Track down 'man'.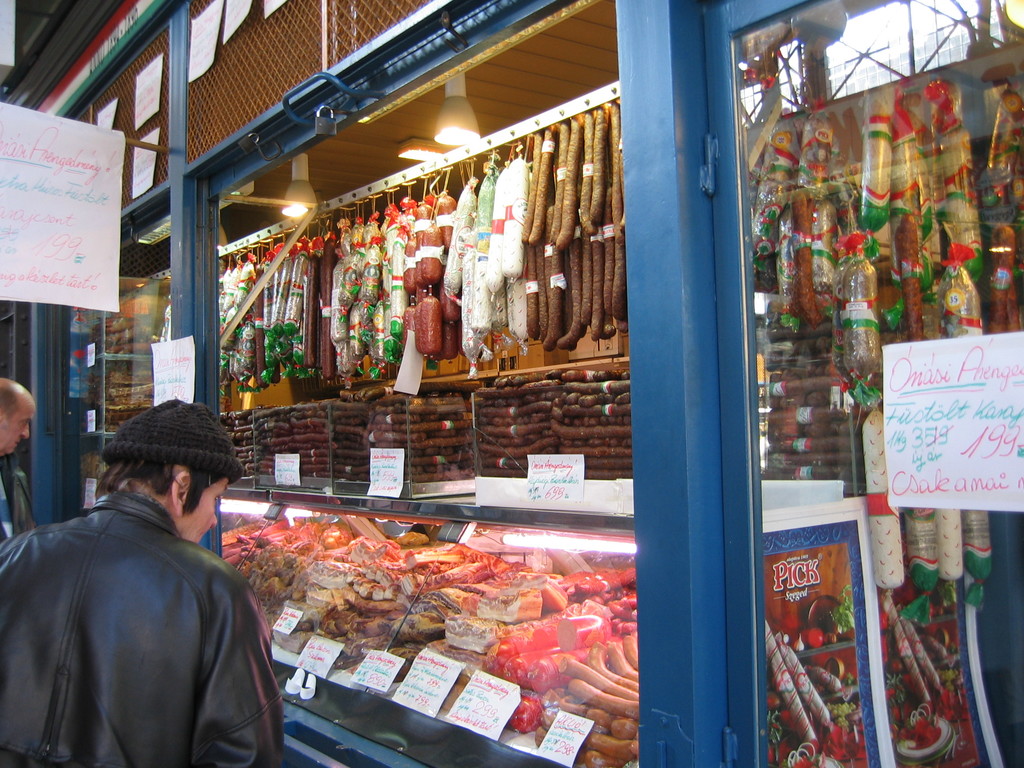
Tracked to x1=0 y1=380 x2=36 y2=542.
